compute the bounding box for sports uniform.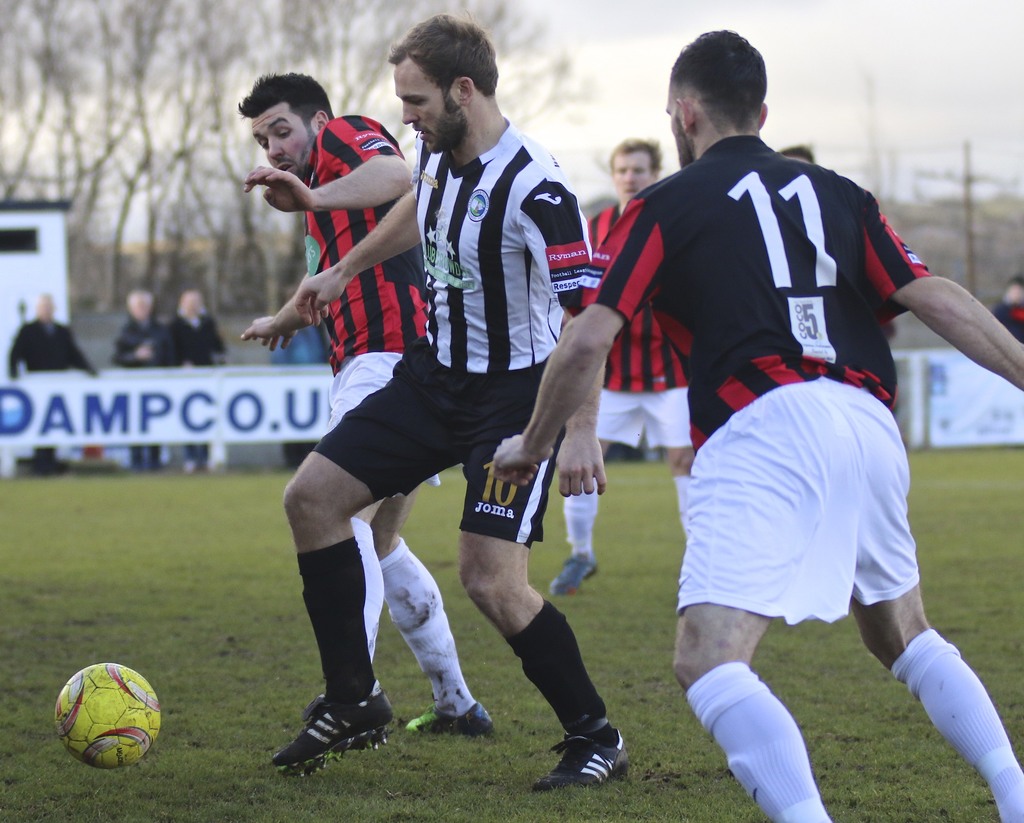
detection(547, 197, 692, 602).
